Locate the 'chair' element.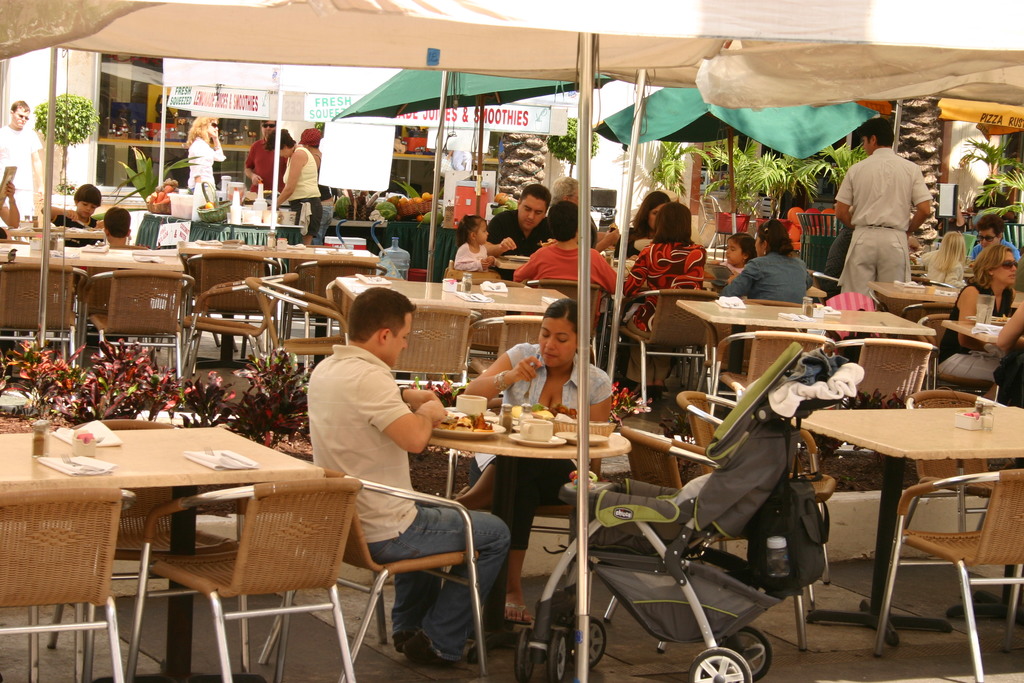
Element bbox: BBox(526, 279, 616, 371).
